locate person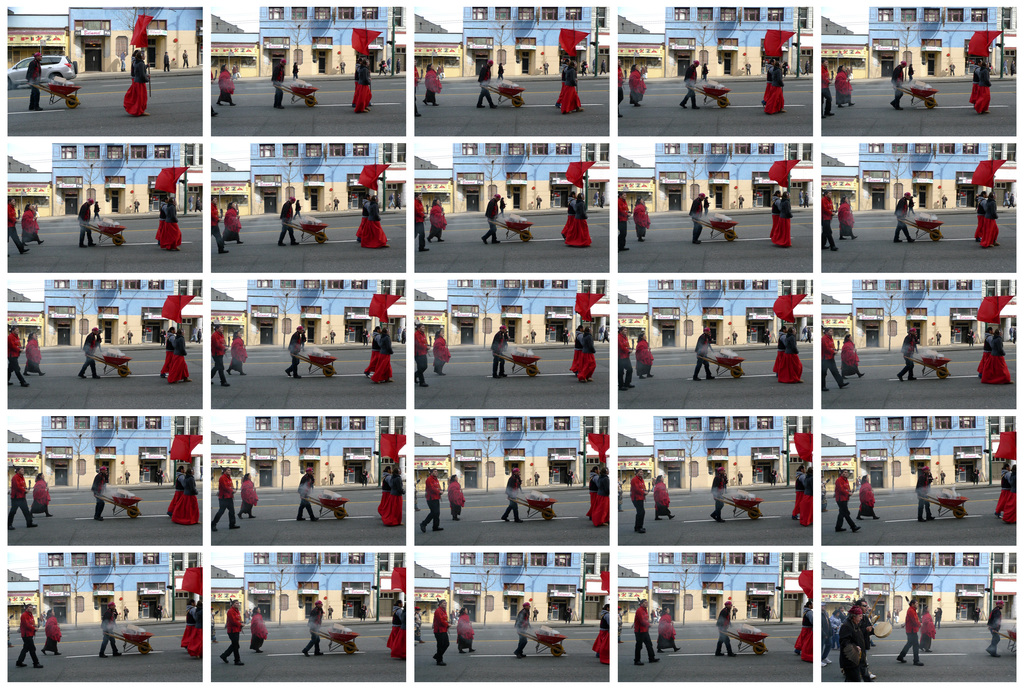
crop(967, 324, 978, 344)
